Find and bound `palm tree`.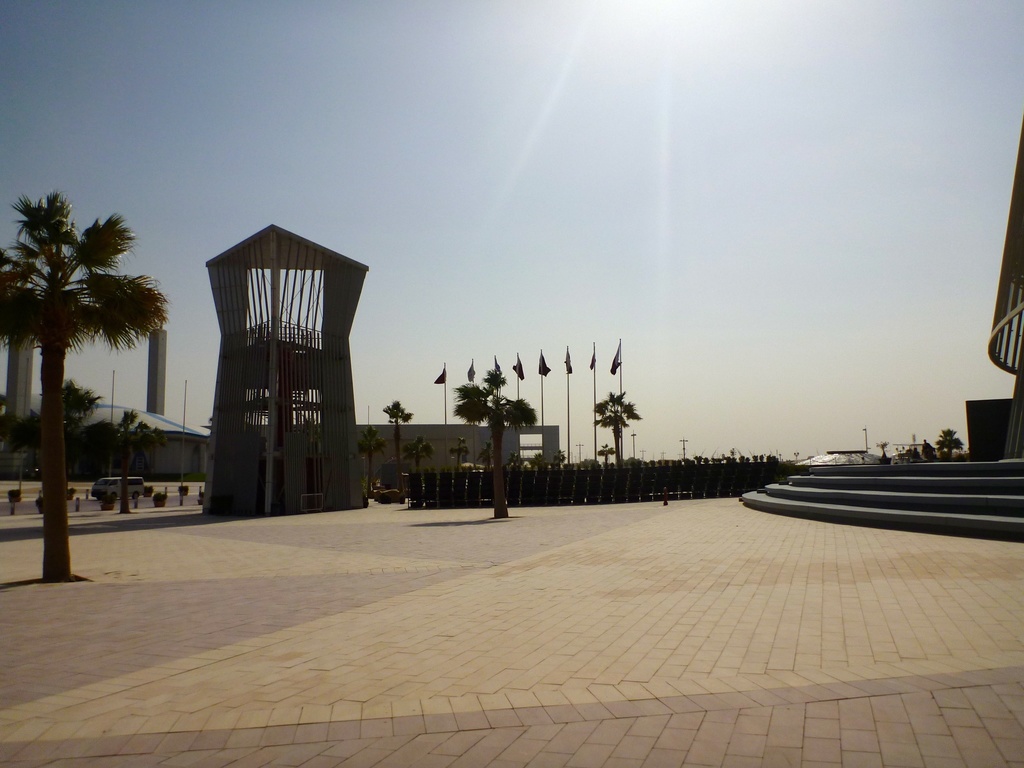
Bound: {"x1": 936, "y1": 429, "x2": 966, "y2": 460}.
